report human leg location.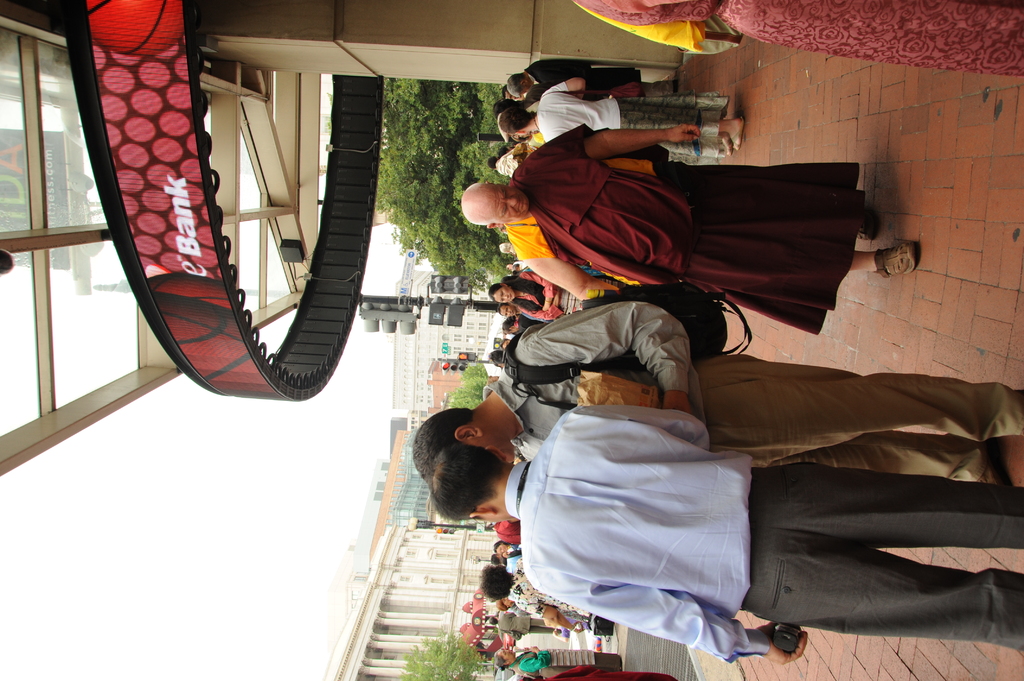
Report: bbox(744, 461, 1023, 550).
